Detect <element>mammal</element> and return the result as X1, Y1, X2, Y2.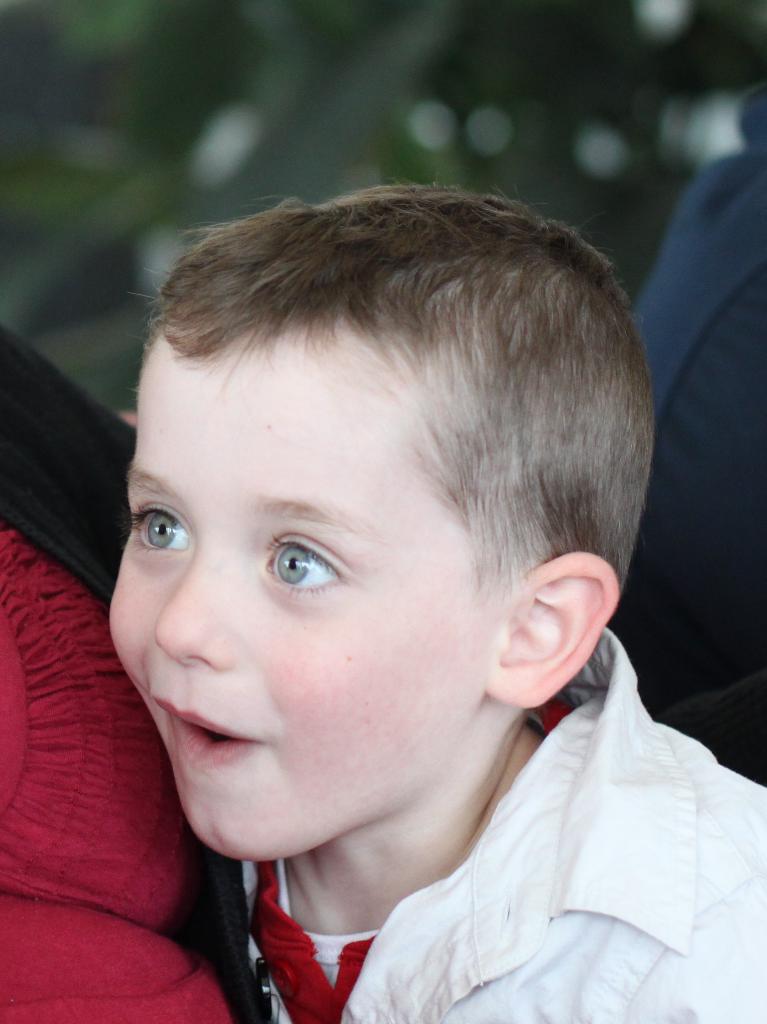
22, 182, 766, 1023.
